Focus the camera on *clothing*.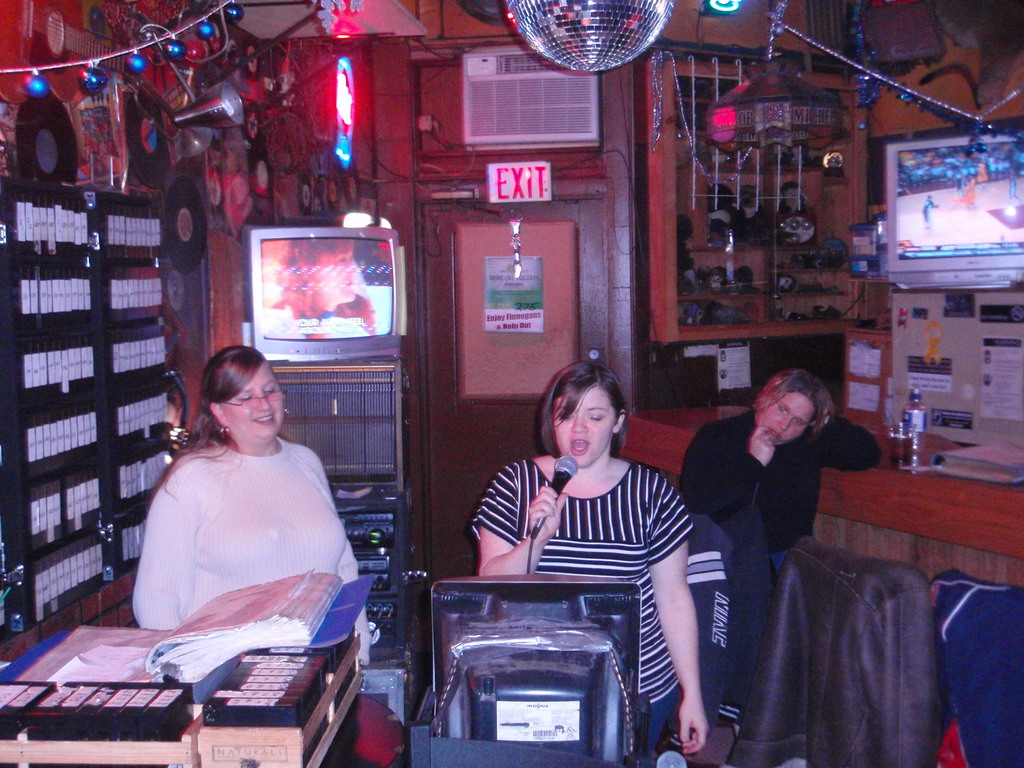
Focus region: {"left": 961, "top": 182, "right": 975, "bottom": 205}.
